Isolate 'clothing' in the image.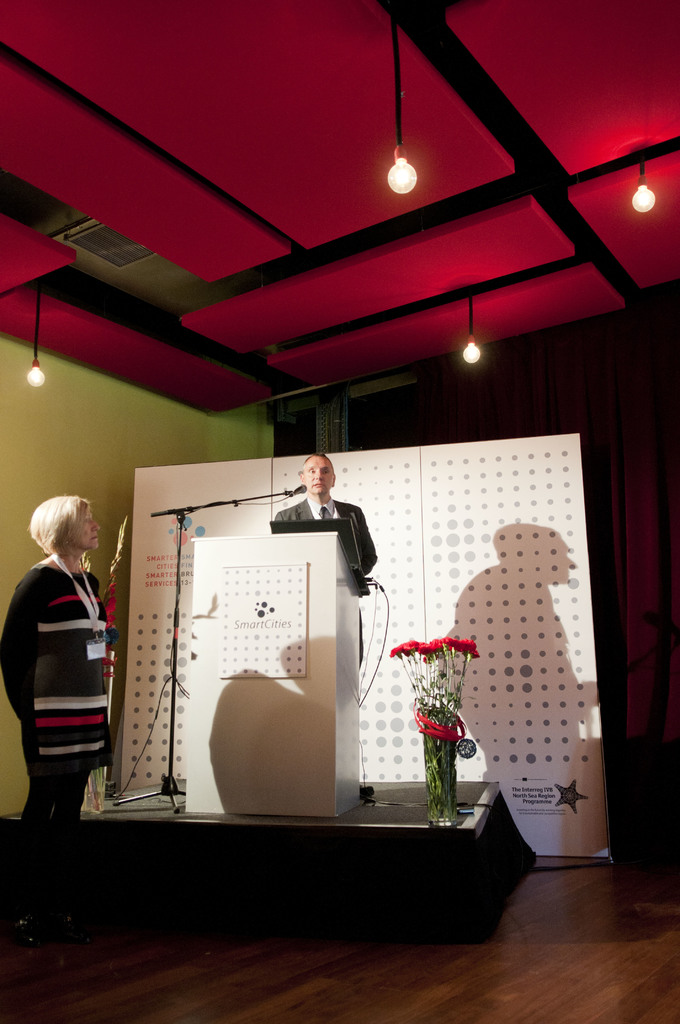
Isolated region: 11, 541, 119, 820.
